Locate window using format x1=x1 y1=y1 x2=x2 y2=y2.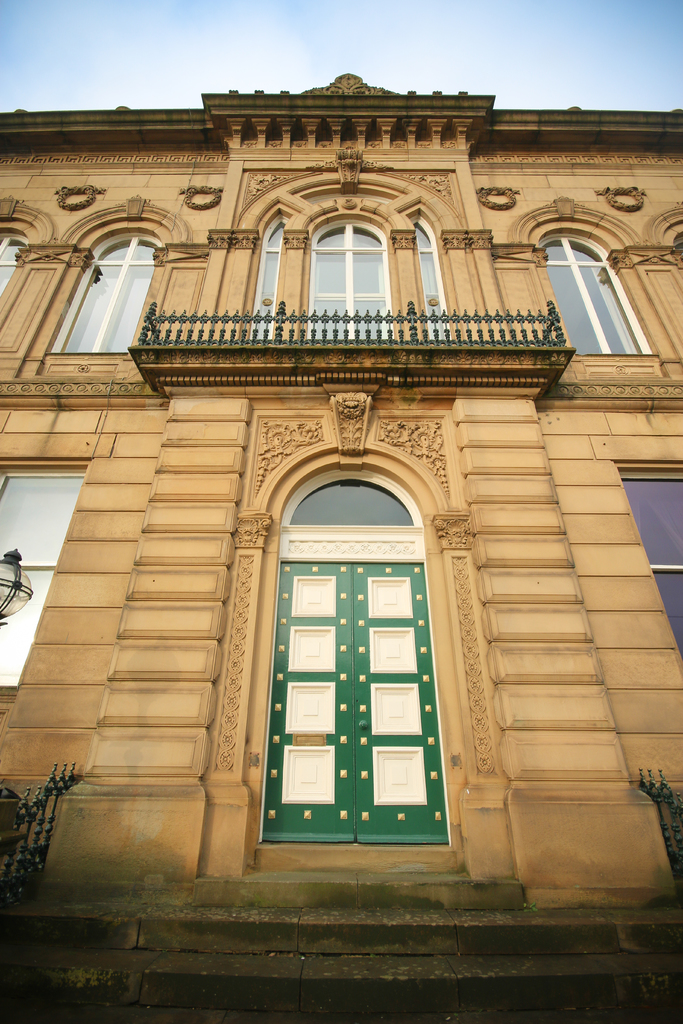
x1=621 y1=475 x2=682 y2=660.
